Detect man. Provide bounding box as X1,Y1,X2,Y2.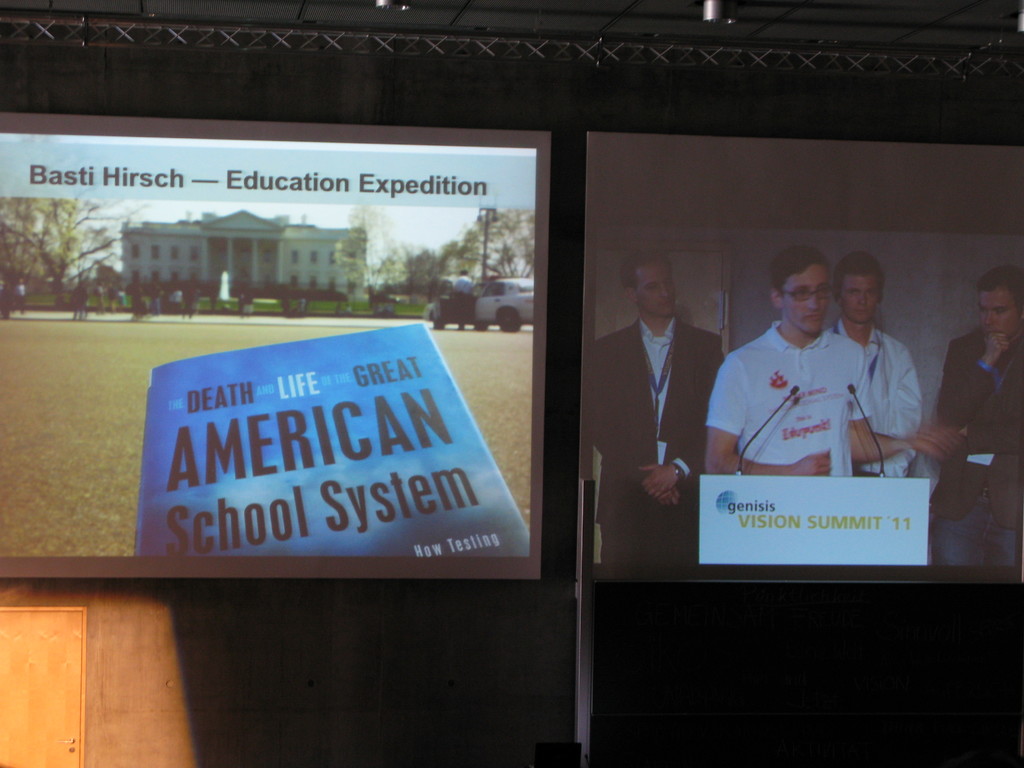
705,244,931,471.
